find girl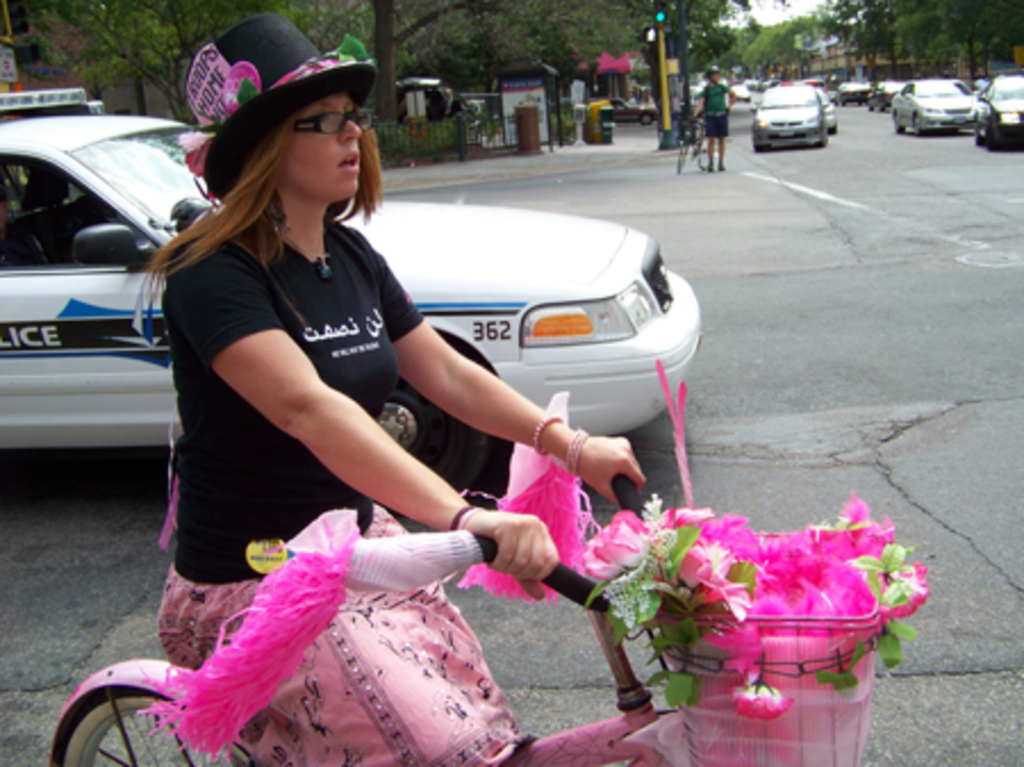
rect(137, 14, 646, 765)
